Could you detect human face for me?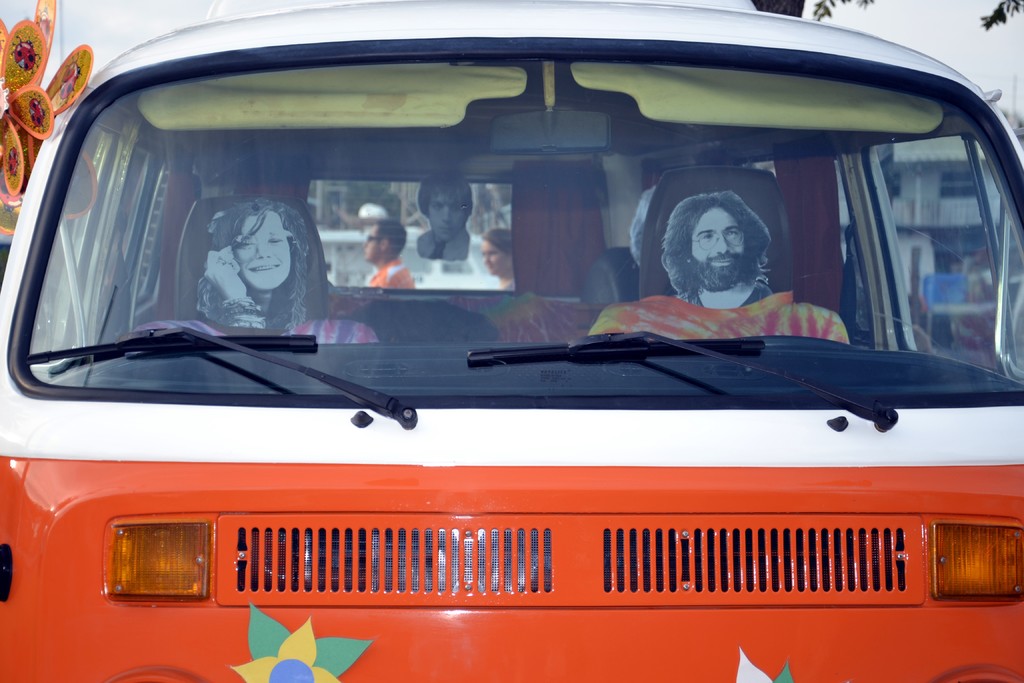
Detection result: <box>481,239,508,278</box>.
